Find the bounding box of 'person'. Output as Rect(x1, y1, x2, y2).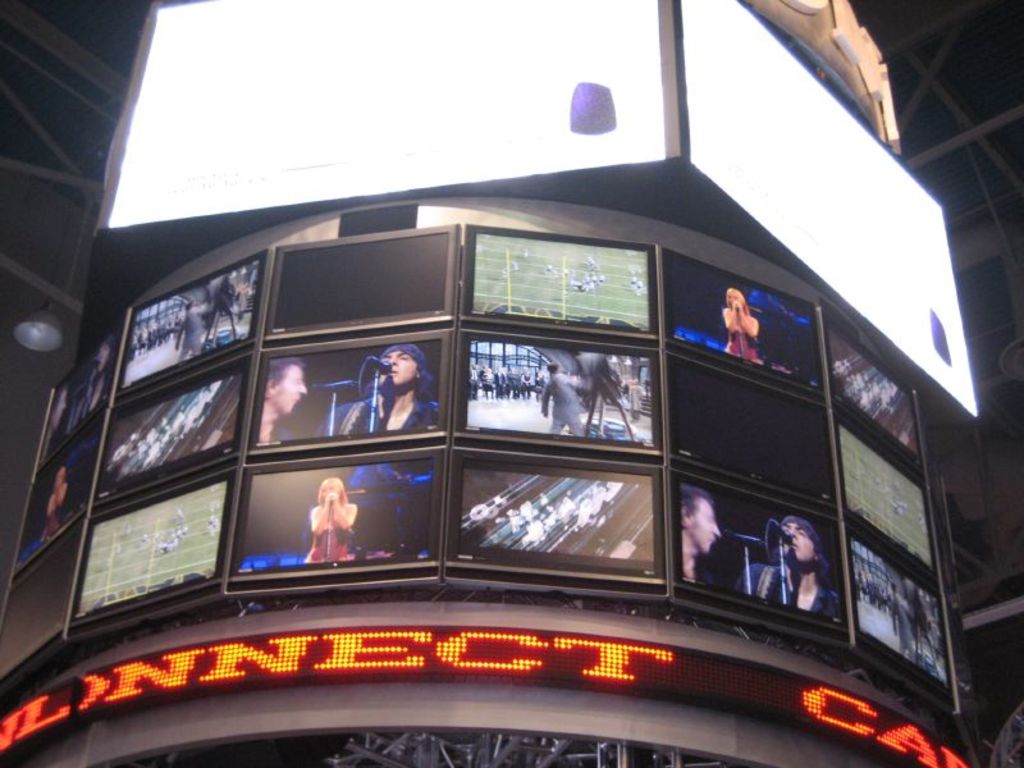
Rect(684, 484, 713, 584).
